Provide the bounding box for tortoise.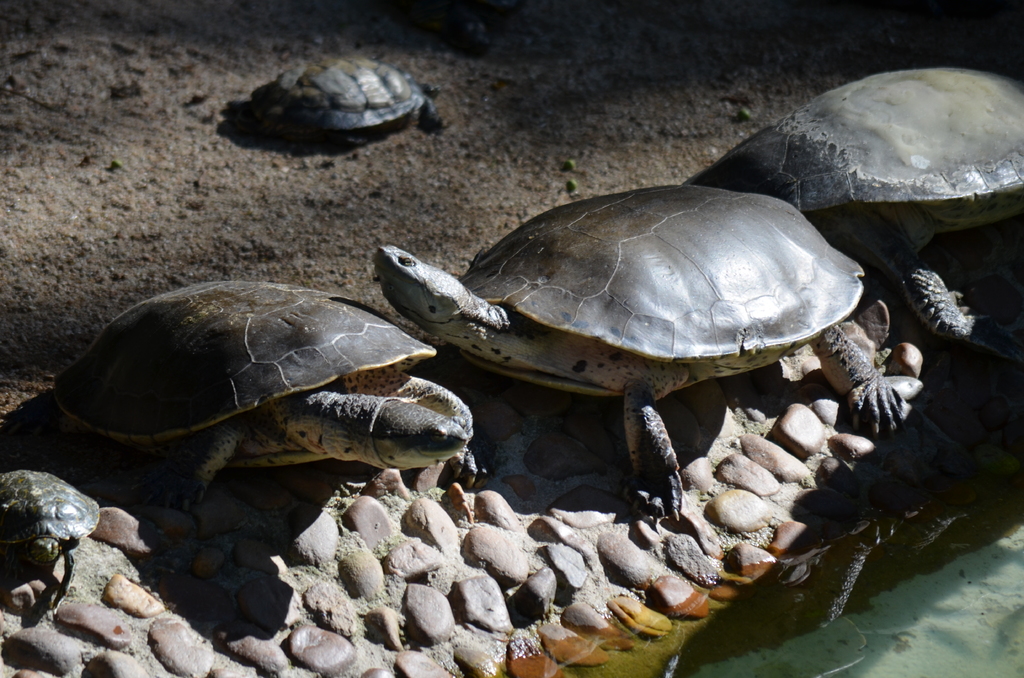
[x1=0, y1=465, x2=109, y2=569].
